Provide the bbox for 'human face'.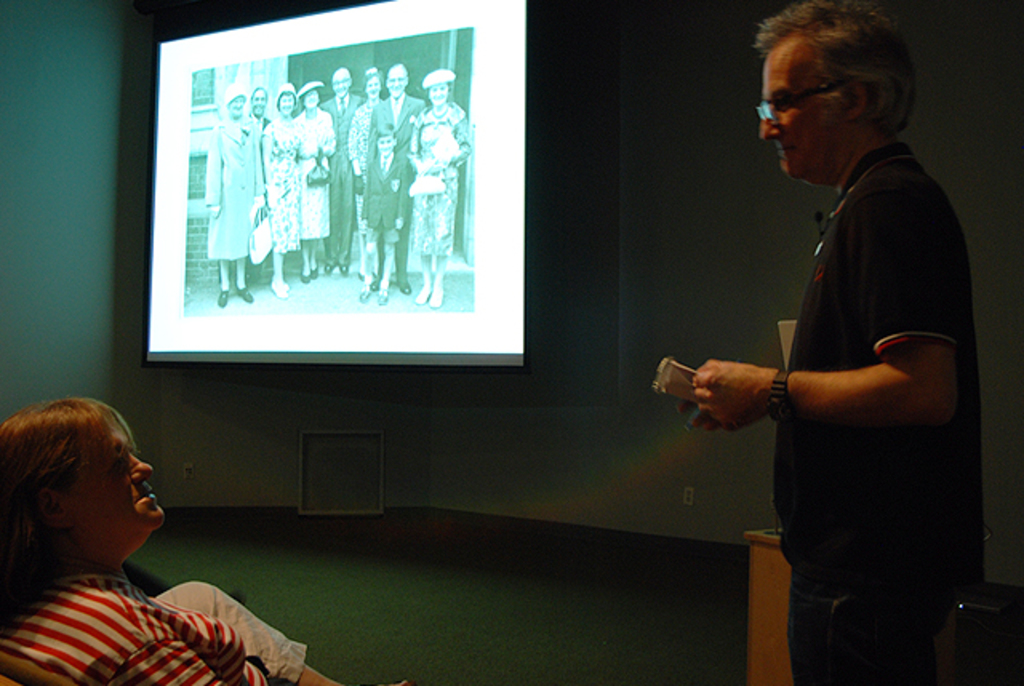
BBox(384, 66, 406, 99).
